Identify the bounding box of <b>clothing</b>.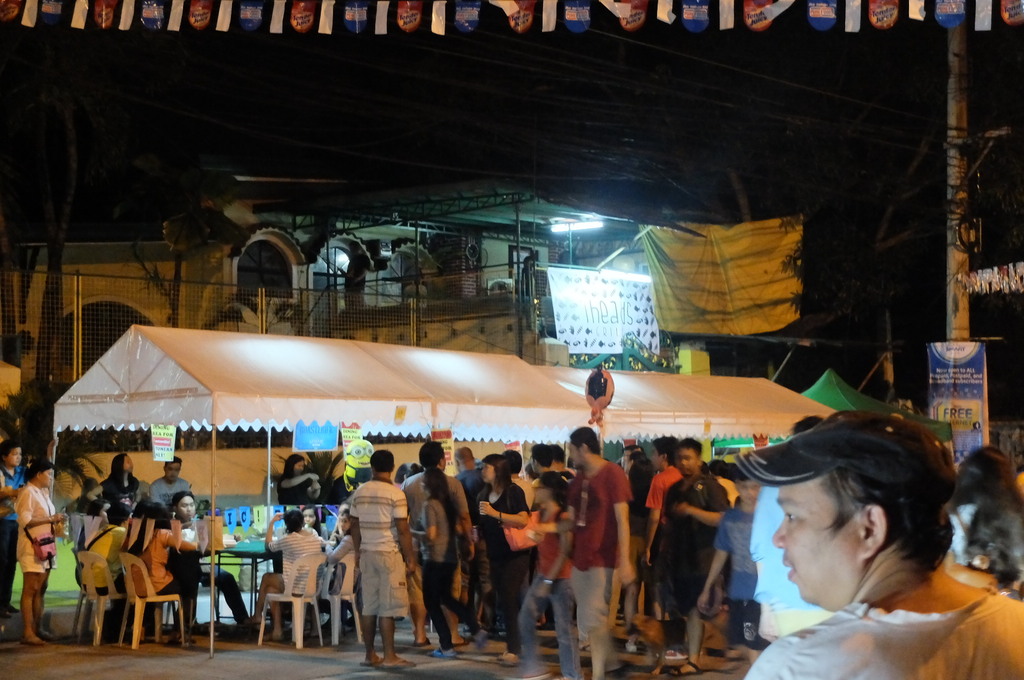
642 460 693 517.
